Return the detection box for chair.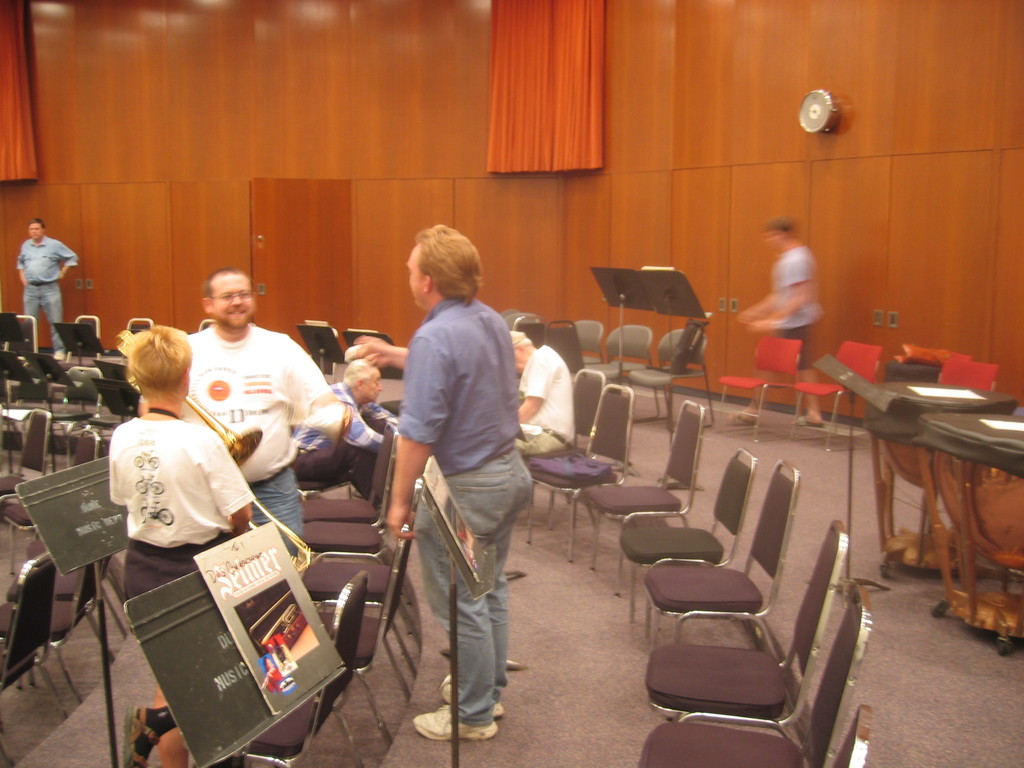
bbox=[717, 338, 796, 440].
